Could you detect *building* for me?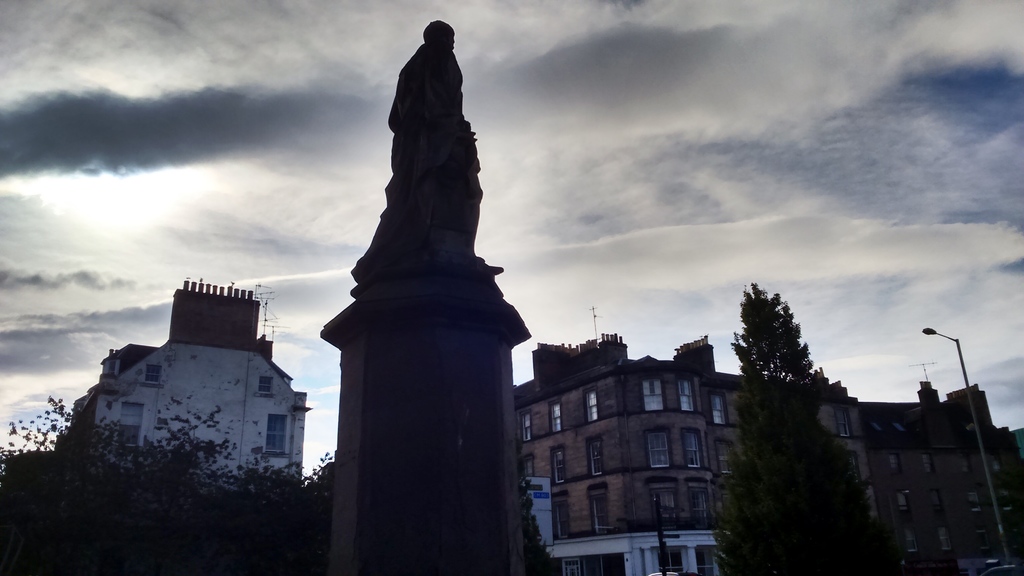
Detection result: [57,275,317,486].
